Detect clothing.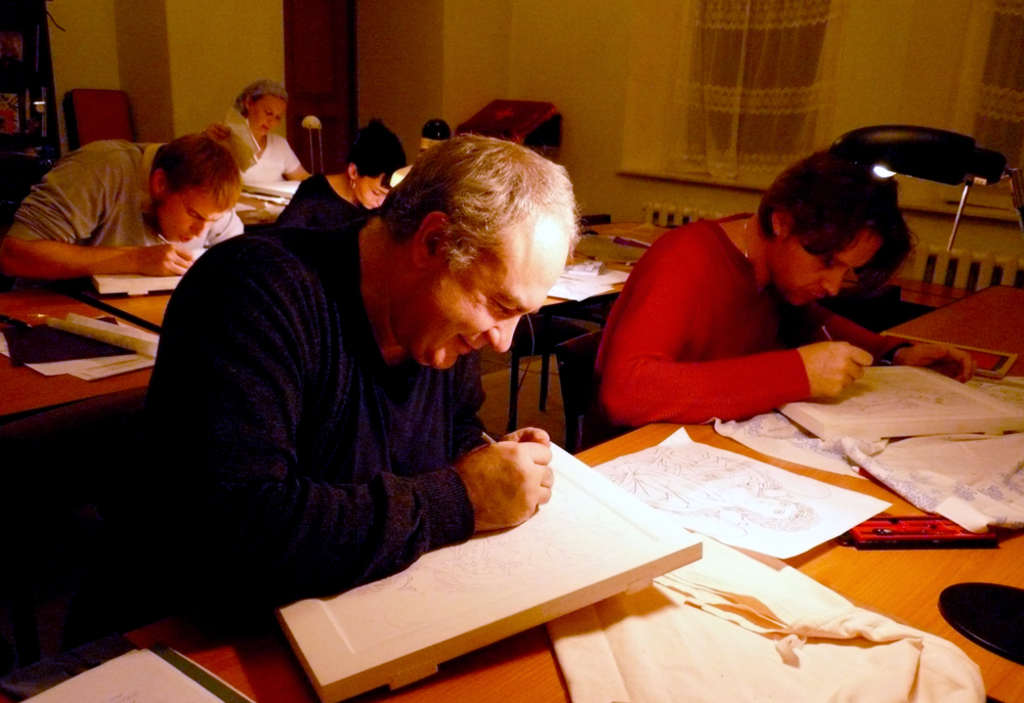
Detected at box(274, 174, 362, 224).
